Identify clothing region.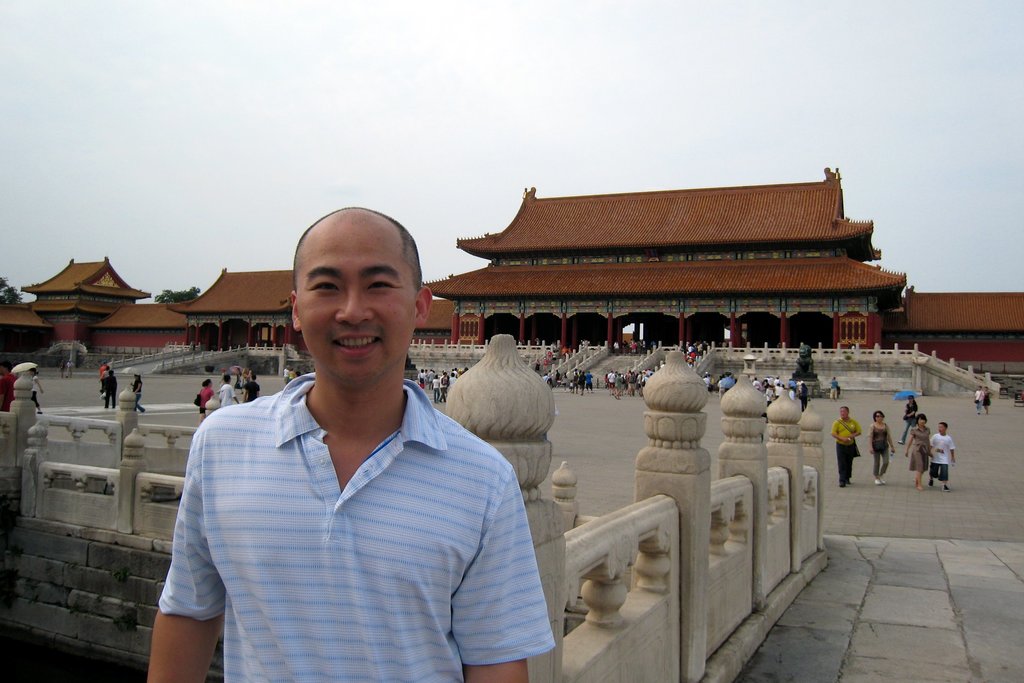
Region: [129, 380, 146, 416].
